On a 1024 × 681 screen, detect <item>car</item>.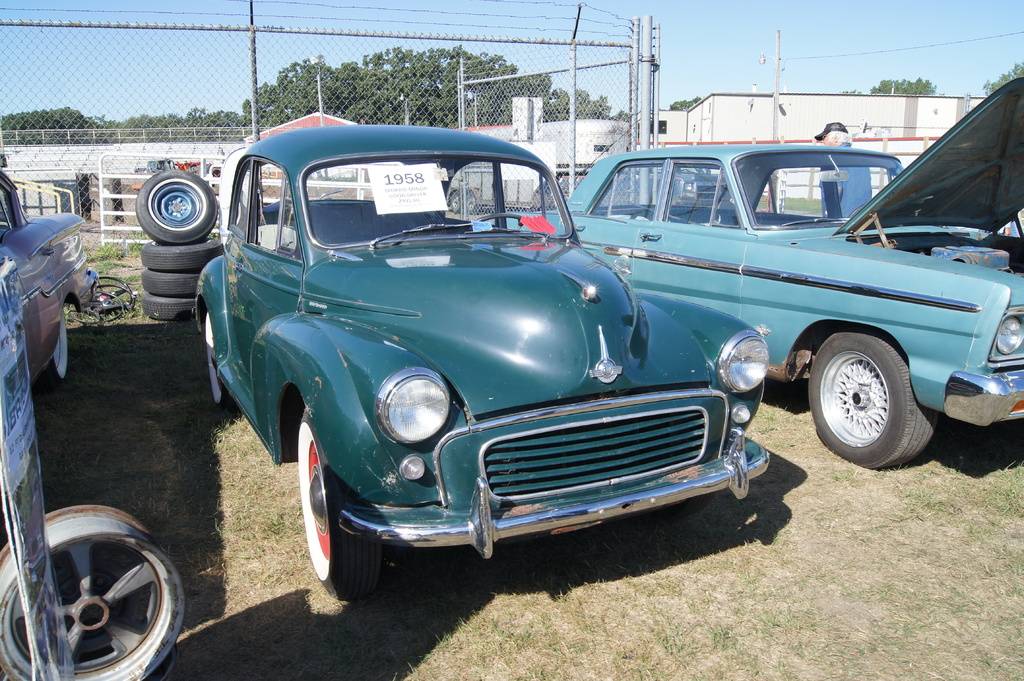
<bbox>490, 75, 1023, 471</bbox>.
